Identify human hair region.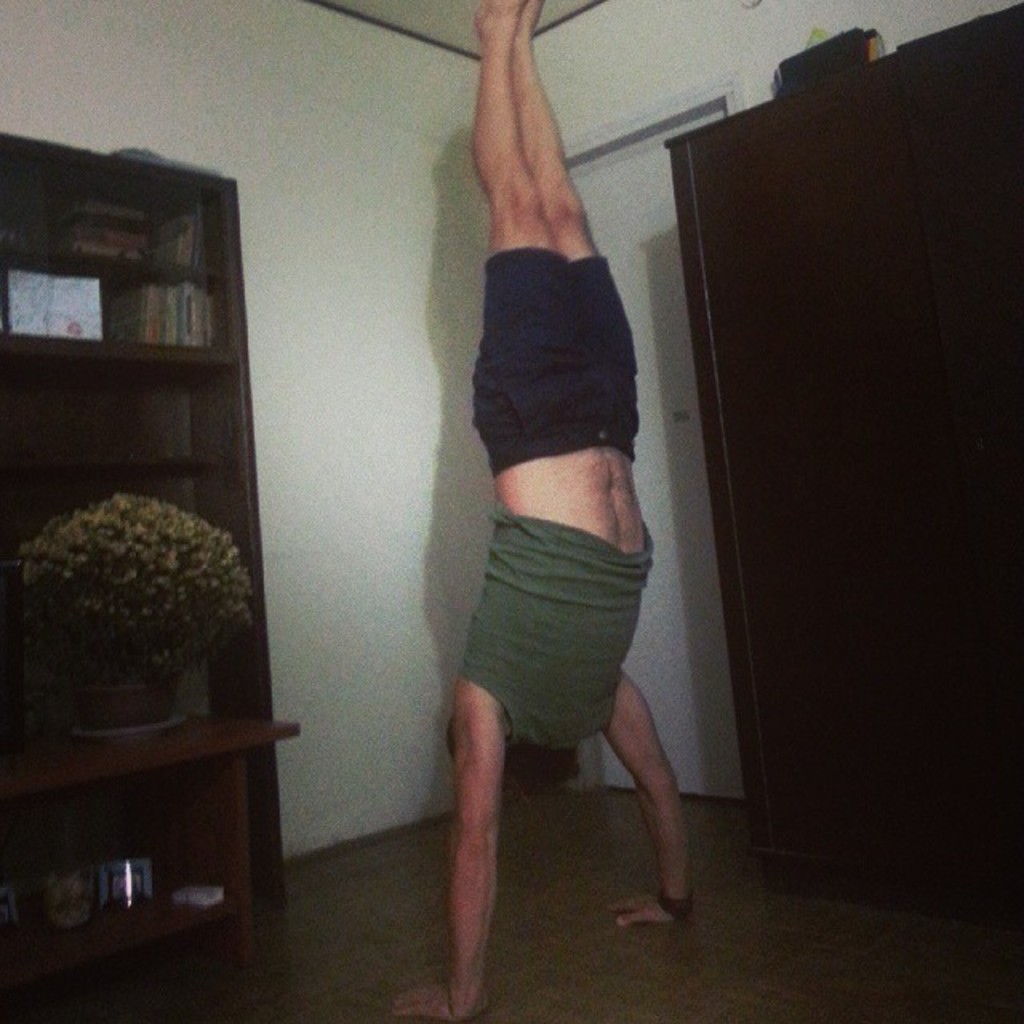
Region: l=442, t=722, r=458, b=763.
